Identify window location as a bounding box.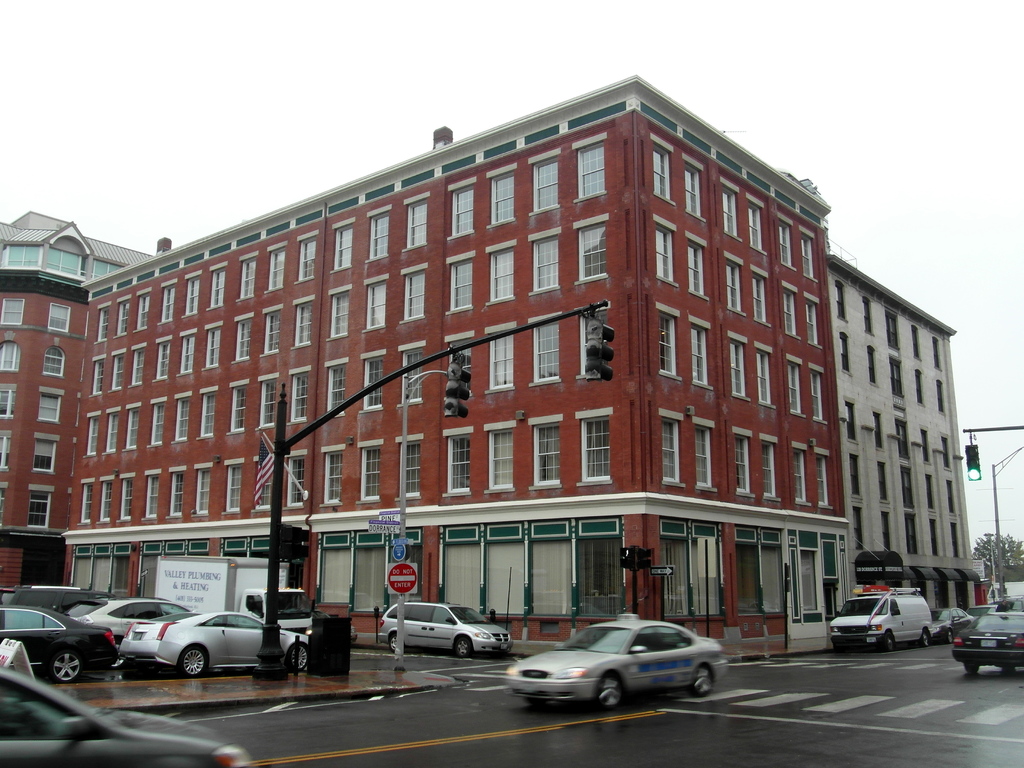
x1=16 y1=591 x2=57 y2=609.
